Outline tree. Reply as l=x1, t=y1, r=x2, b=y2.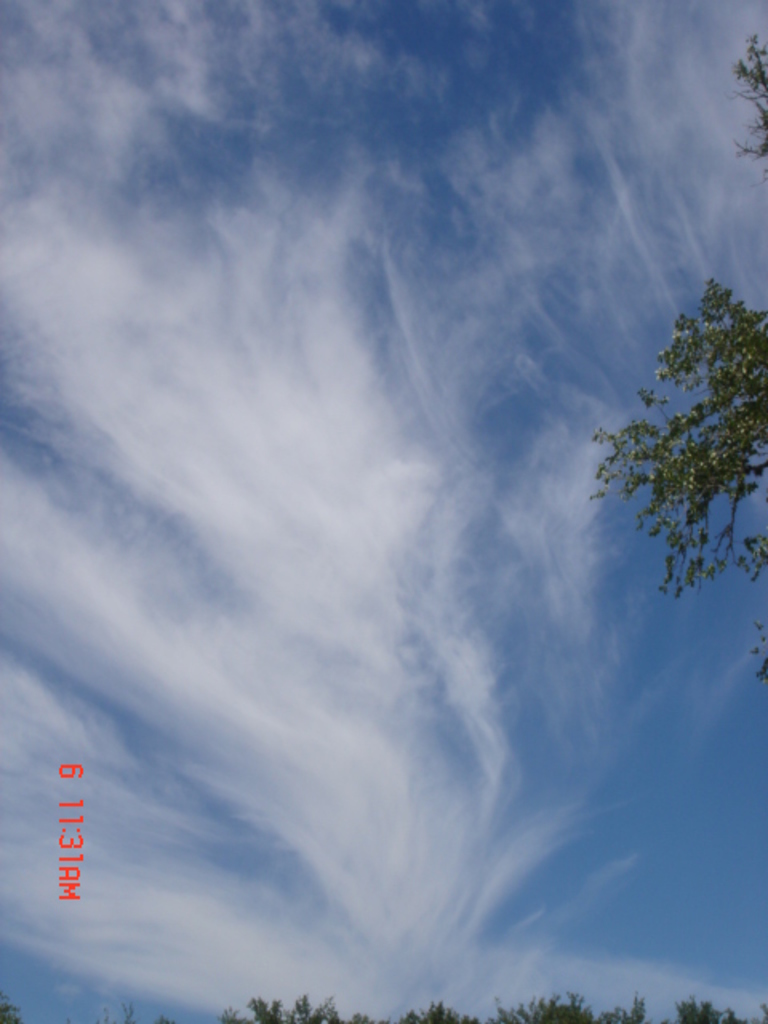
l=734, t=32, r=766, b=155.
